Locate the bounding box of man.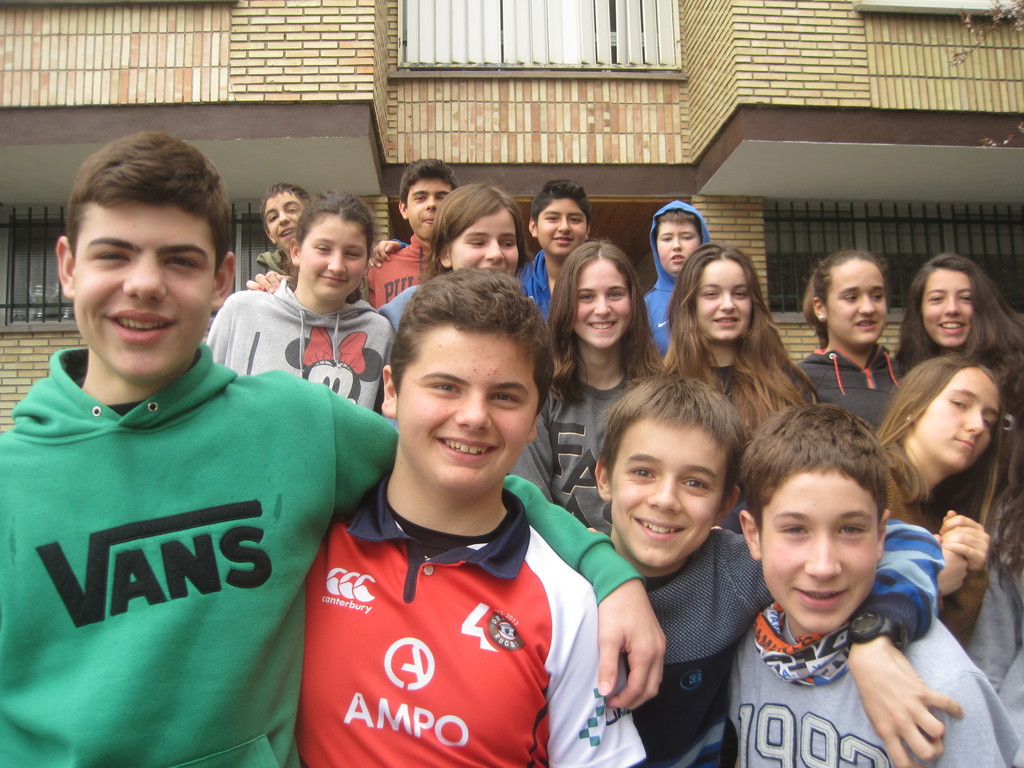
Bounding box: 594/368/951/767.
